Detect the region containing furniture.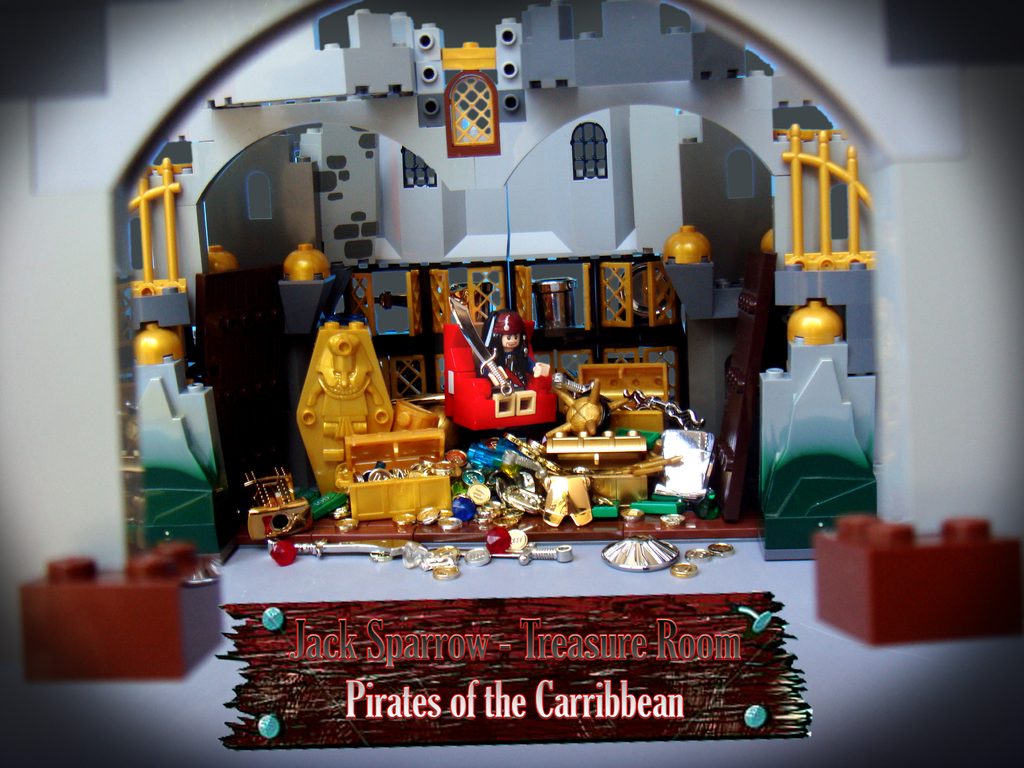
[x1=543, y1=429, x2=648, y2=506].
